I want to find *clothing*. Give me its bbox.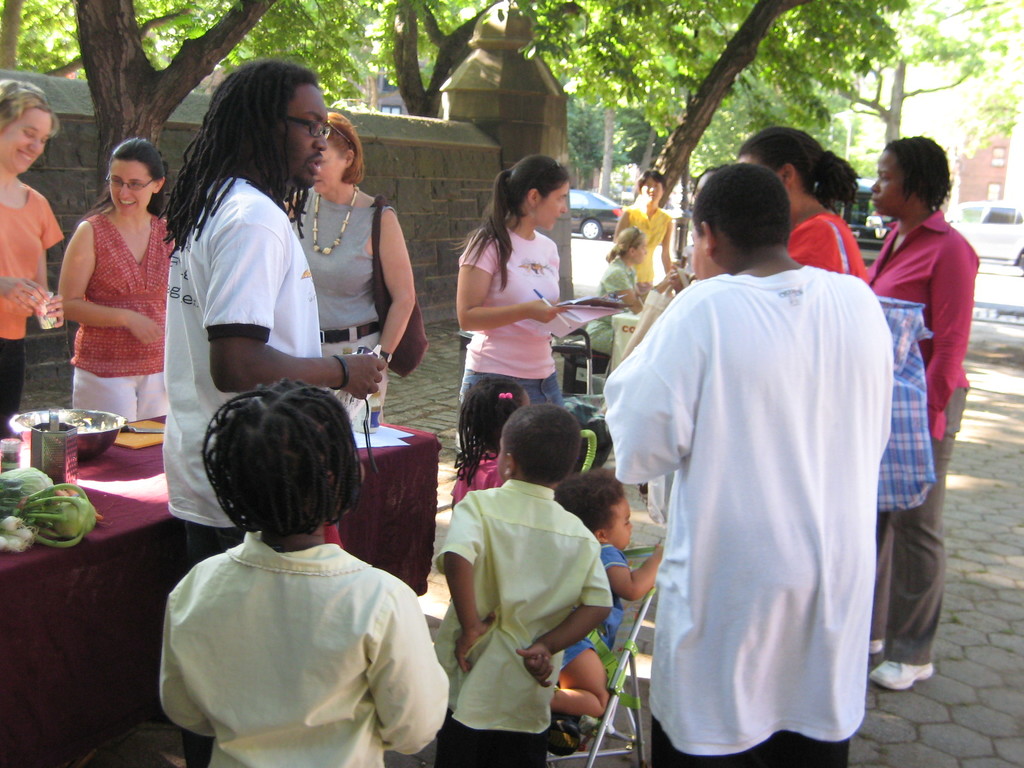
region(456, 456, 505, 512).
